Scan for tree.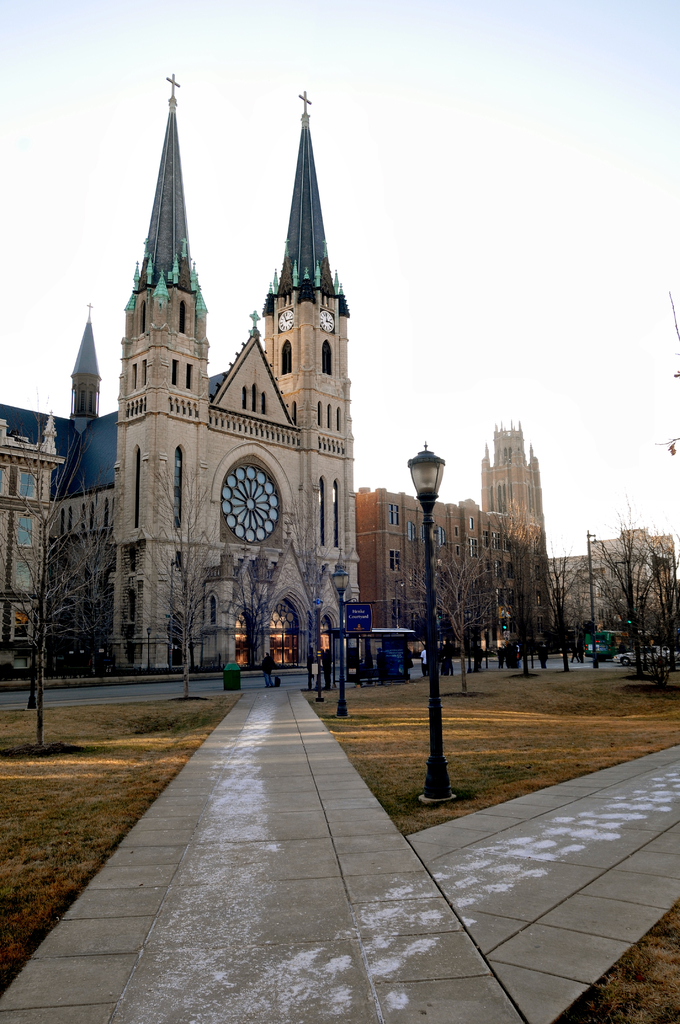
Scan result: region(287, 550, 339, 751).
